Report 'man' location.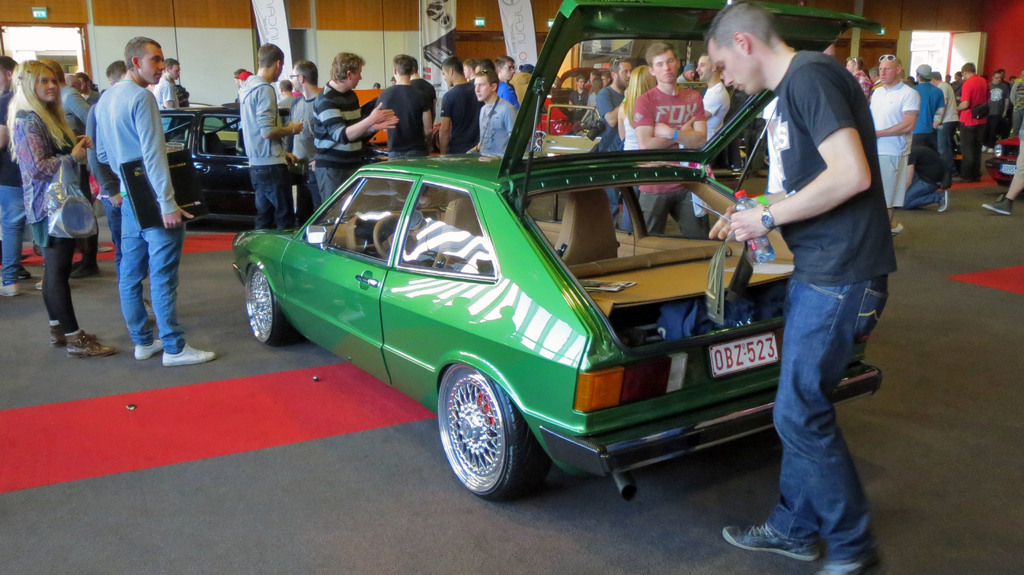
Report: <box>550,75,563,91</box>.
